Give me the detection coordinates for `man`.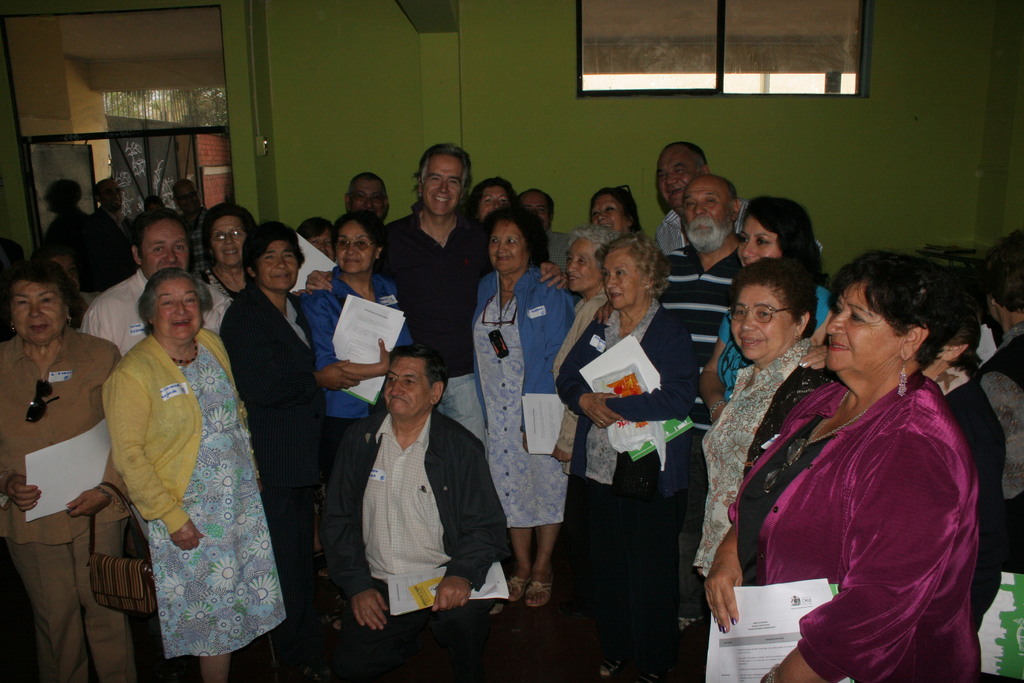
(left=305, top=142, right=568, bottom=457).
